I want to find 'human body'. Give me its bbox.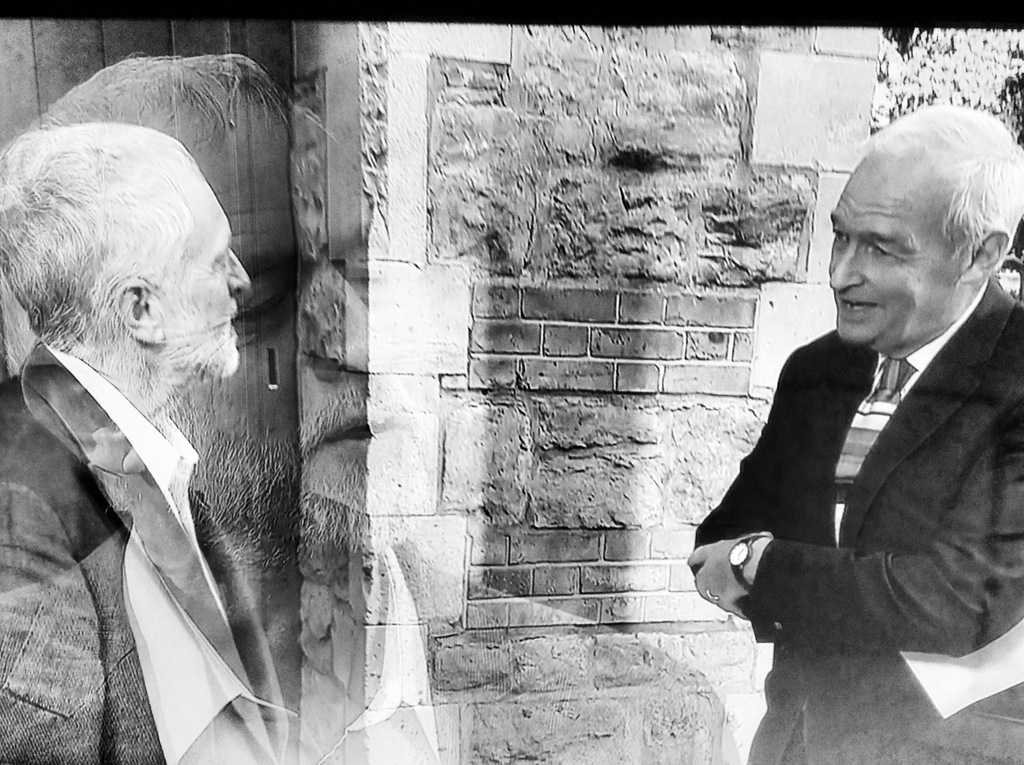
box(685, 108, 1023, 762).
